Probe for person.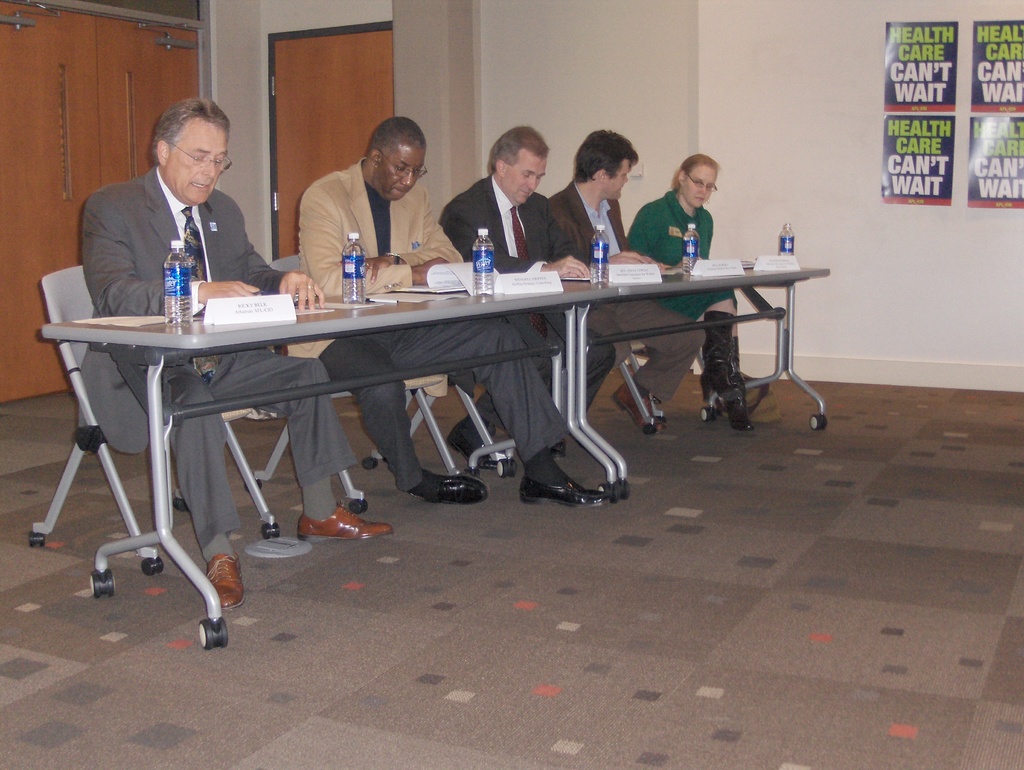
Probe result: left=547, top=132, right=707, bottom=437.
